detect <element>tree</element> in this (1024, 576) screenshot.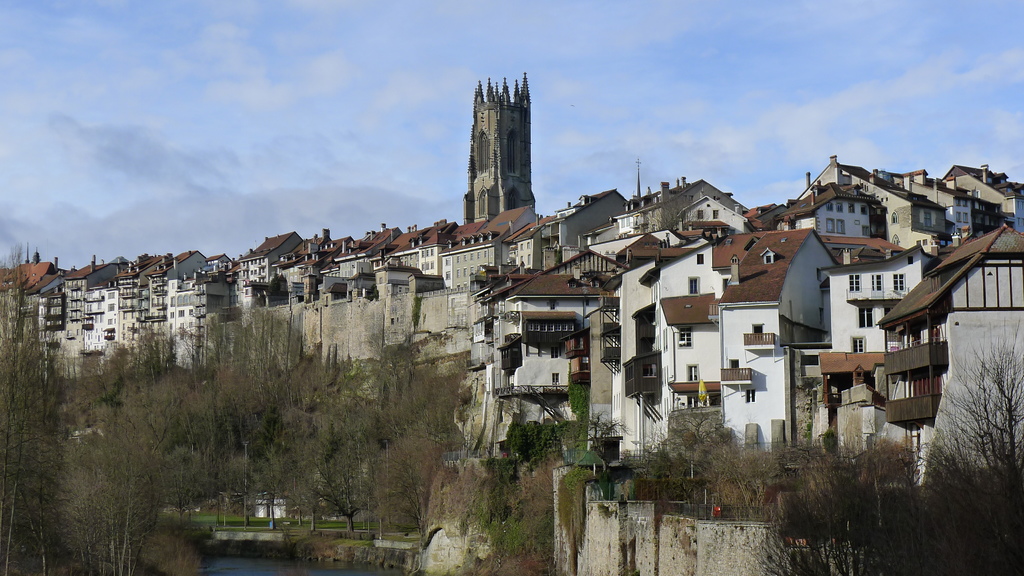
Detection: {"x1": 642, "y1": 409, "x2": 735, "y2": 475}.
